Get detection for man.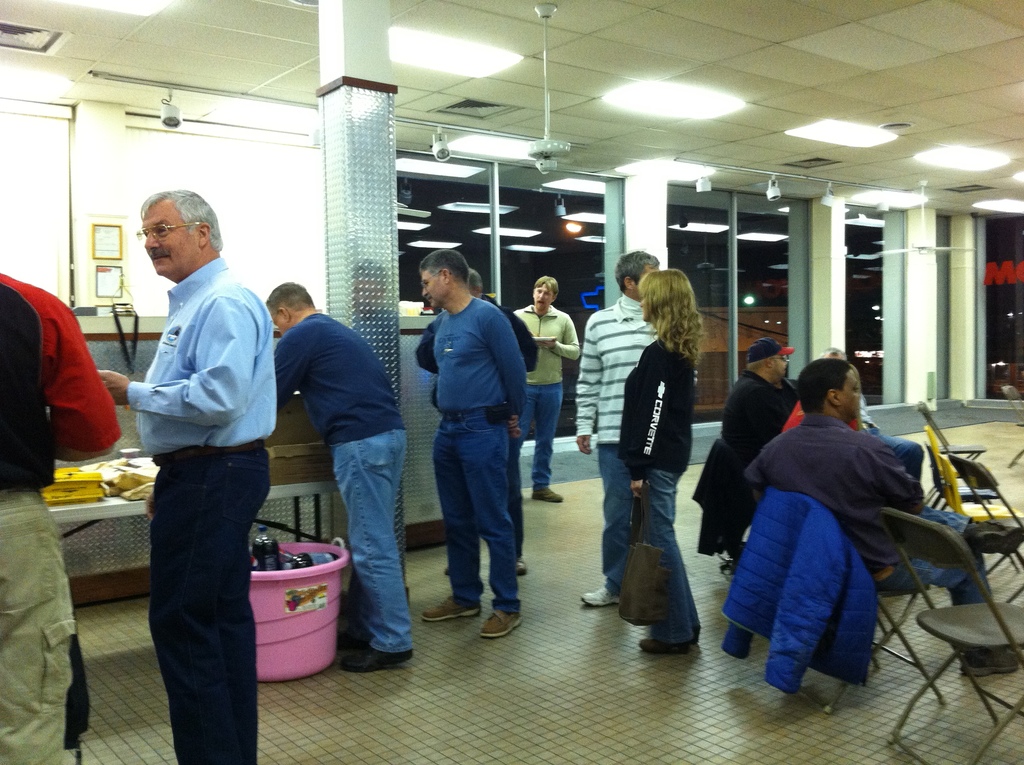
Detection: rect(0, 257, 116, 764).
